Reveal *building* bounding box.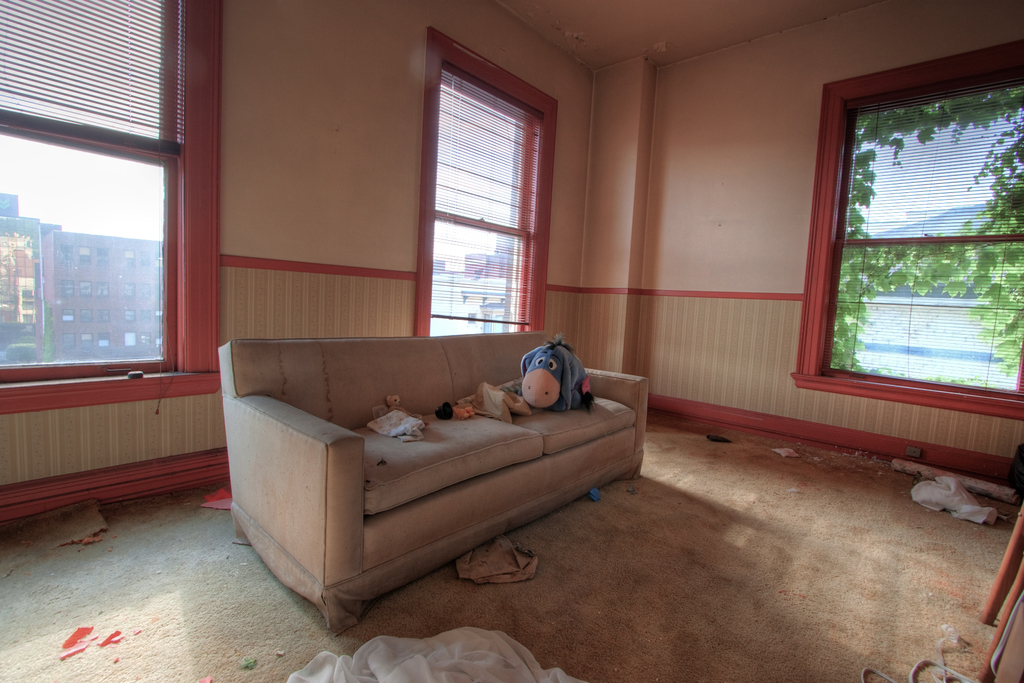
Revealed: <region>0, 0, 1023, 682</region>.
